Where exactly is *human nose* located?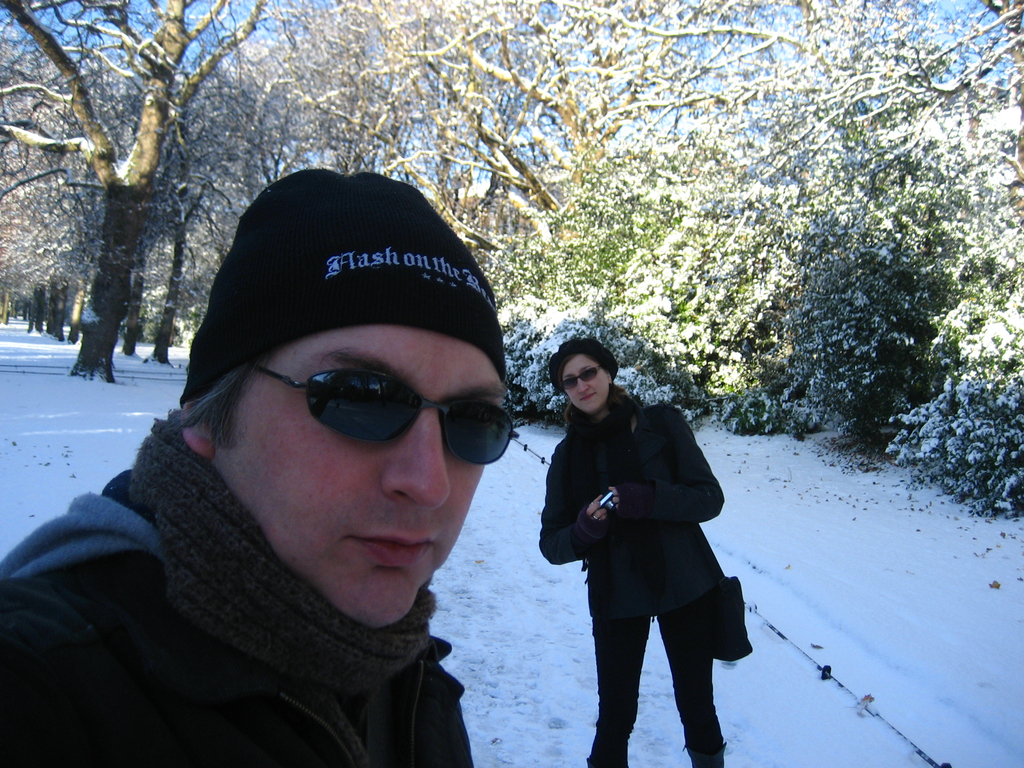
Its bounding box is {"left": 375, "top": 412, "right": 454, "bottom": 511}.
